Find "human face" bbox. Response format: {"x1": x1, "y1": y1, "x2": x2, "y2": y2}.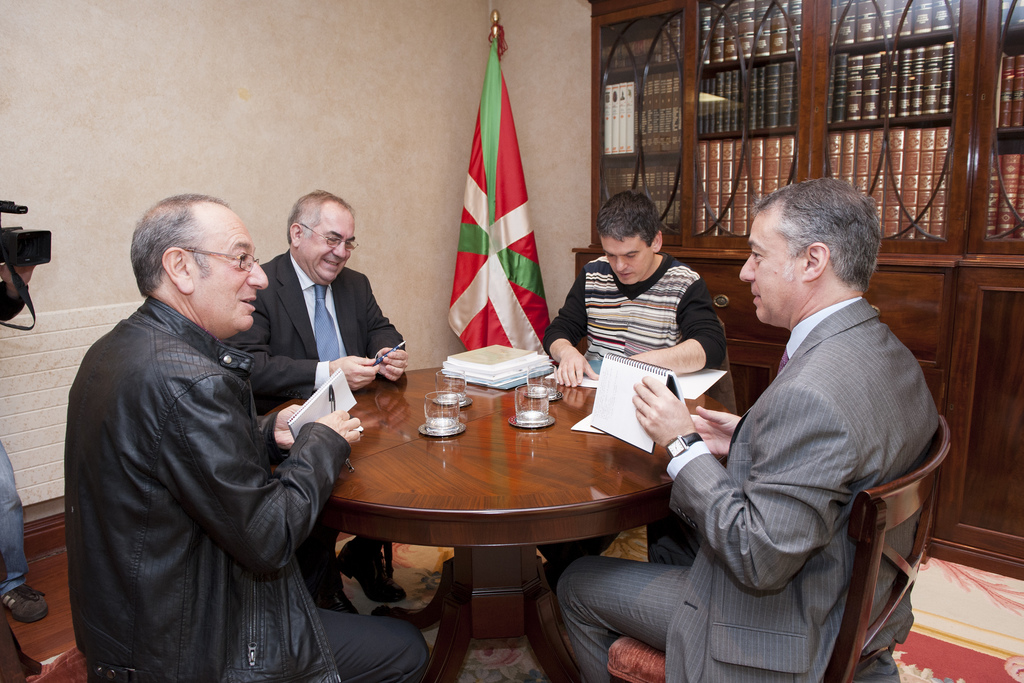
{"x1": 739, "y1": 212, "x2": 805, "y2": 325}.
